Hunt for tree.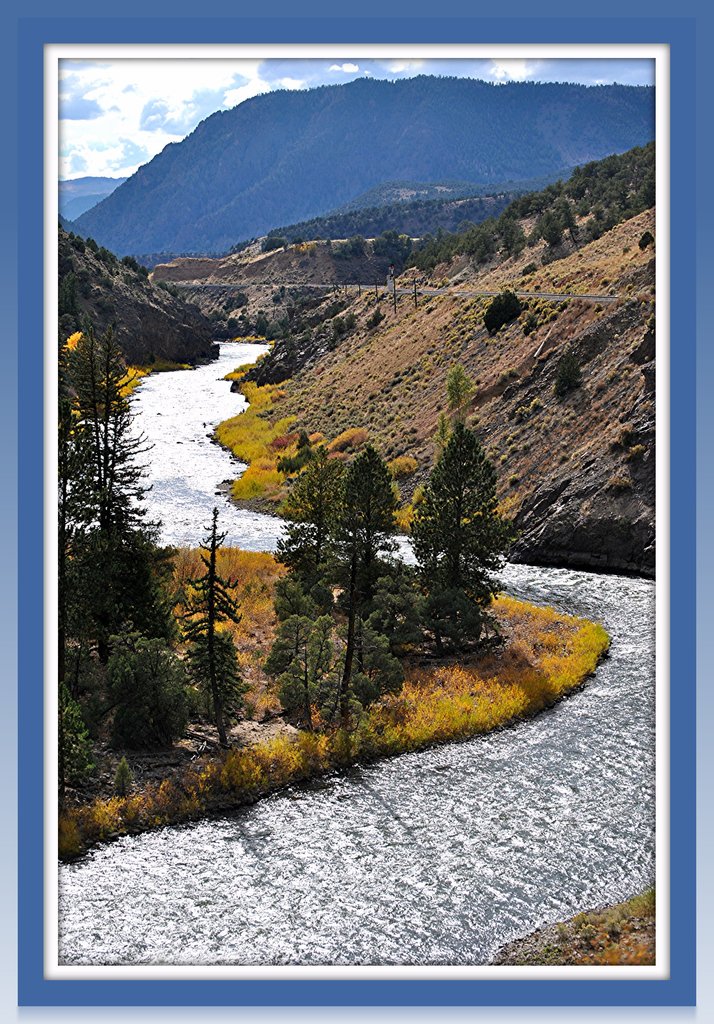
Hunted down at {"x1": 484, "y1": 286, "x2": 528, "y2": 329}.
